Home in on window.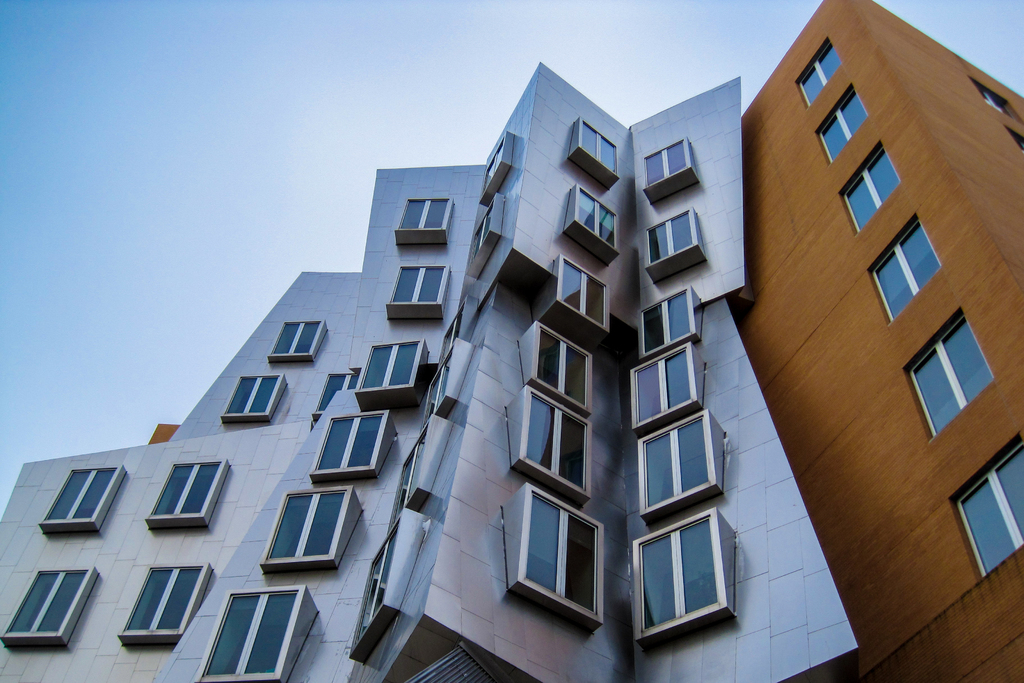
Homed in at <region>264, 483, 349, 562</region>.
